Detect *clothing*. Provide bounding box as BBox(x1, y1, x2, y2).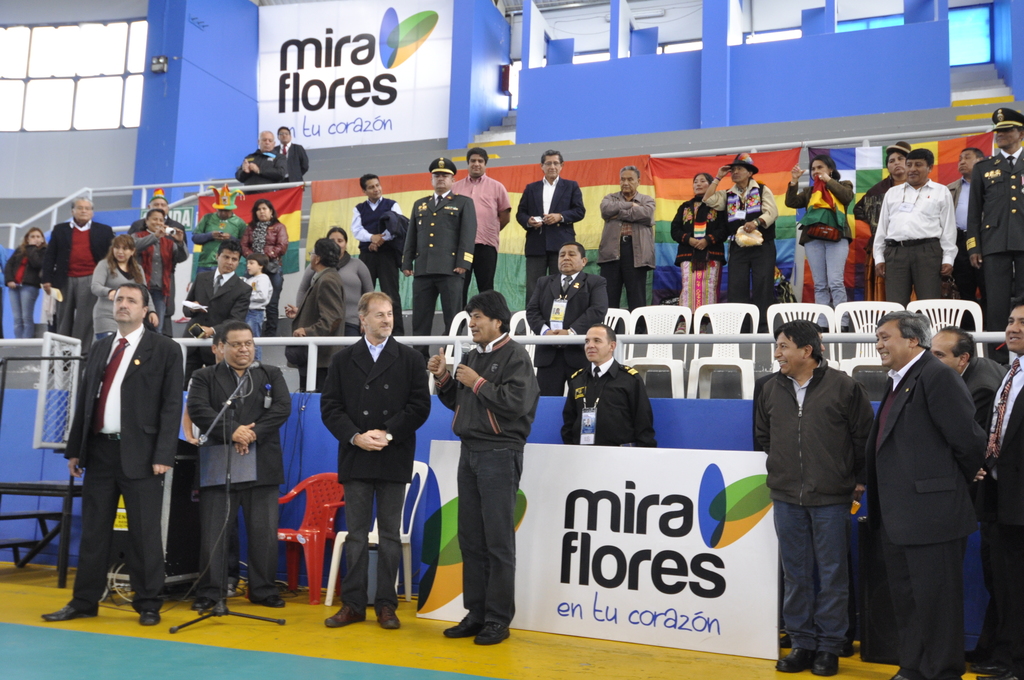
BBox(88, 261, 154, 352).
